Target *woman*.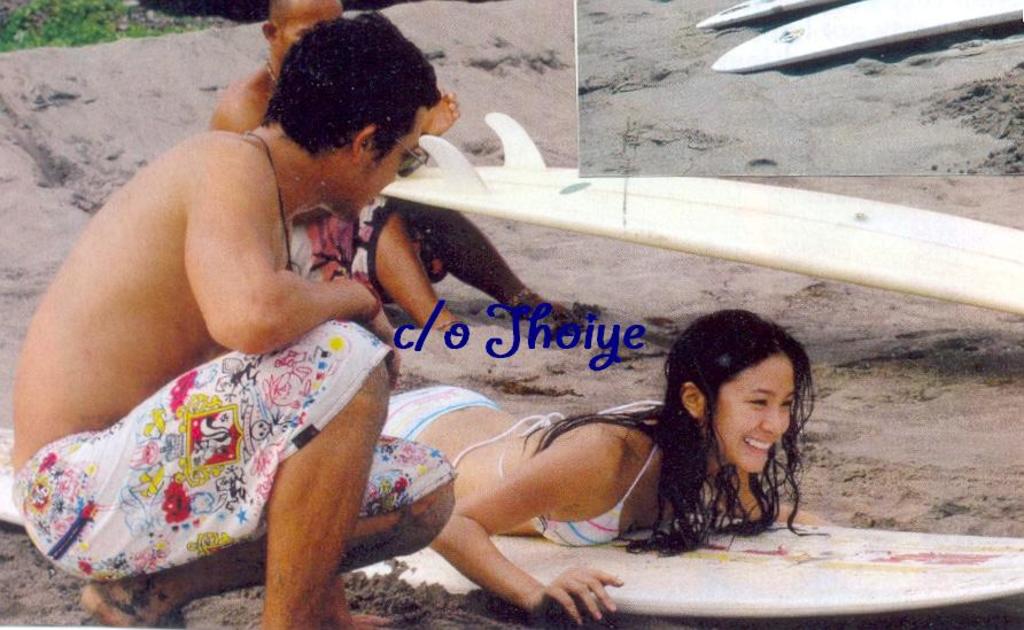
Target region: box(390, 309, 830, 625).
